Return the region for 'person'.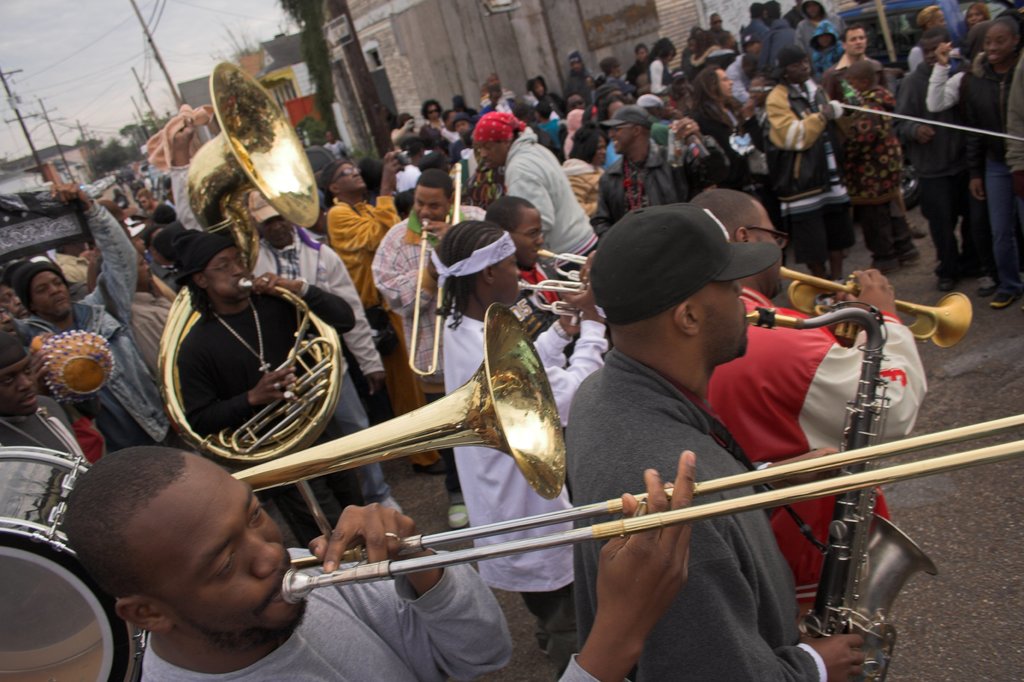
detection(894, 29, 979, 295).
